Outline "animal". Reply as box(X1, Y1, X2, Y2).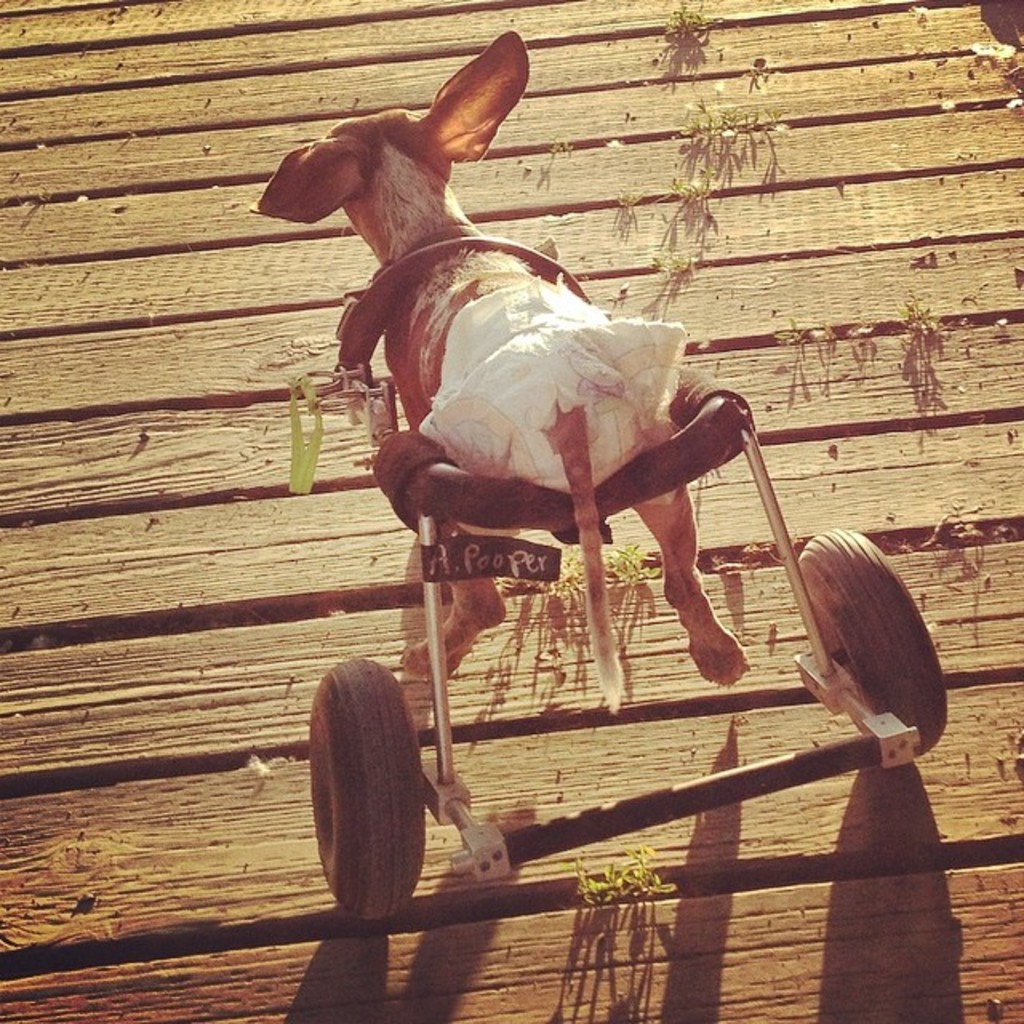
box(237, 32, 757, 715).
